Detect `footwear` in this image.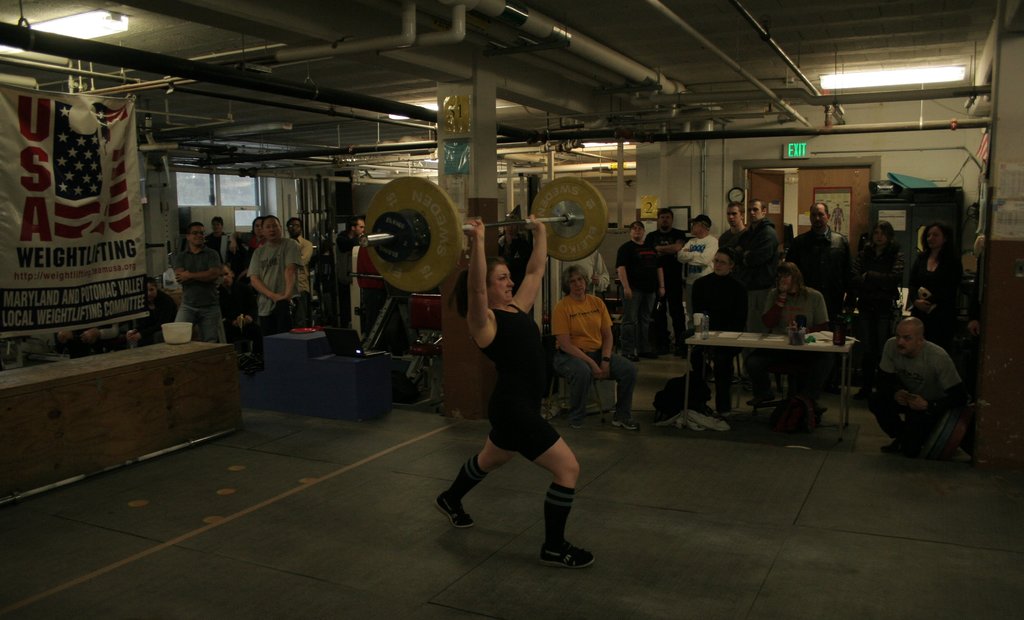
Detection: {"x1": 613, "y1": 409, "x2": 643, "y2": 431}.
